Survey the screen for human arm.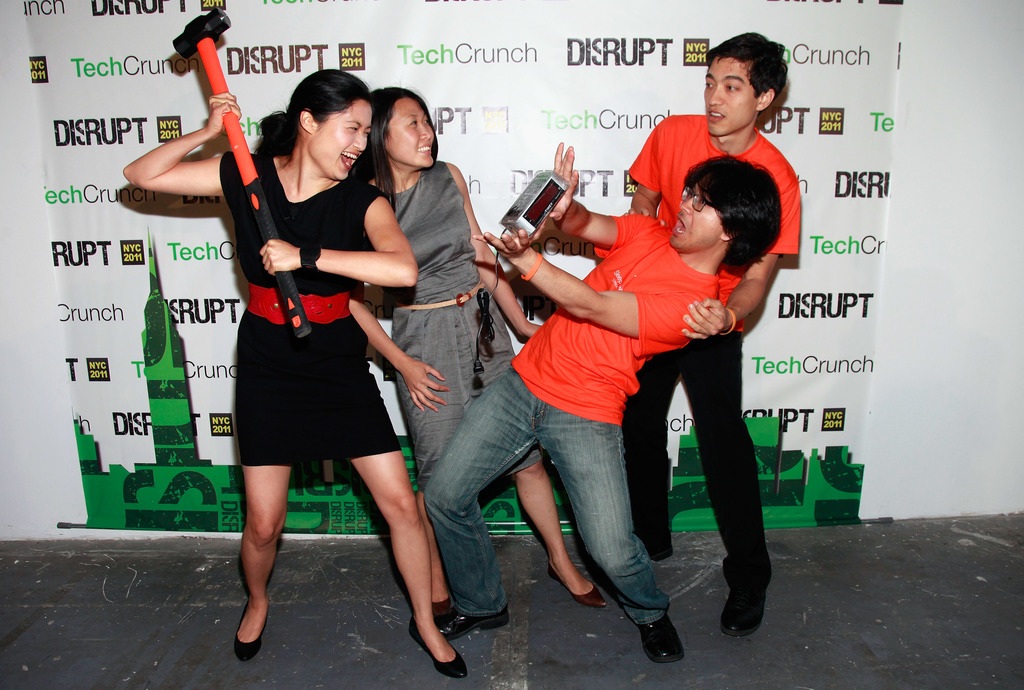
Survey found: pyautogui.locateOnScreen(462, 216, 726, 346).
